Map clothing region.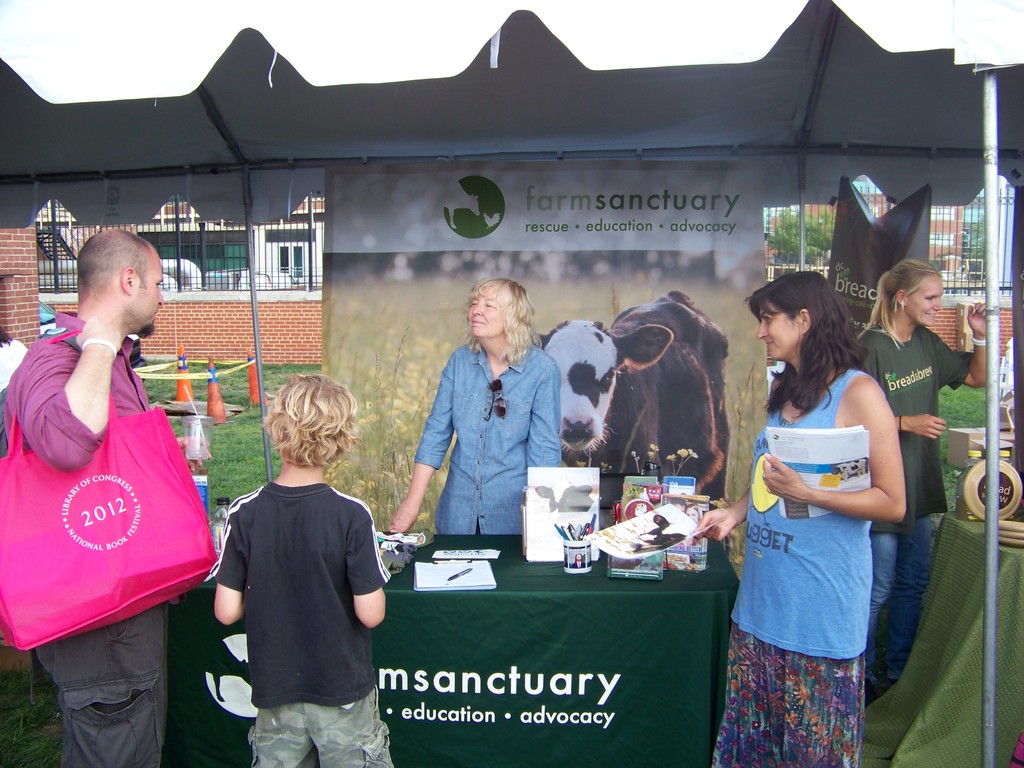
Mapped to [842, 290, 984, 504].
